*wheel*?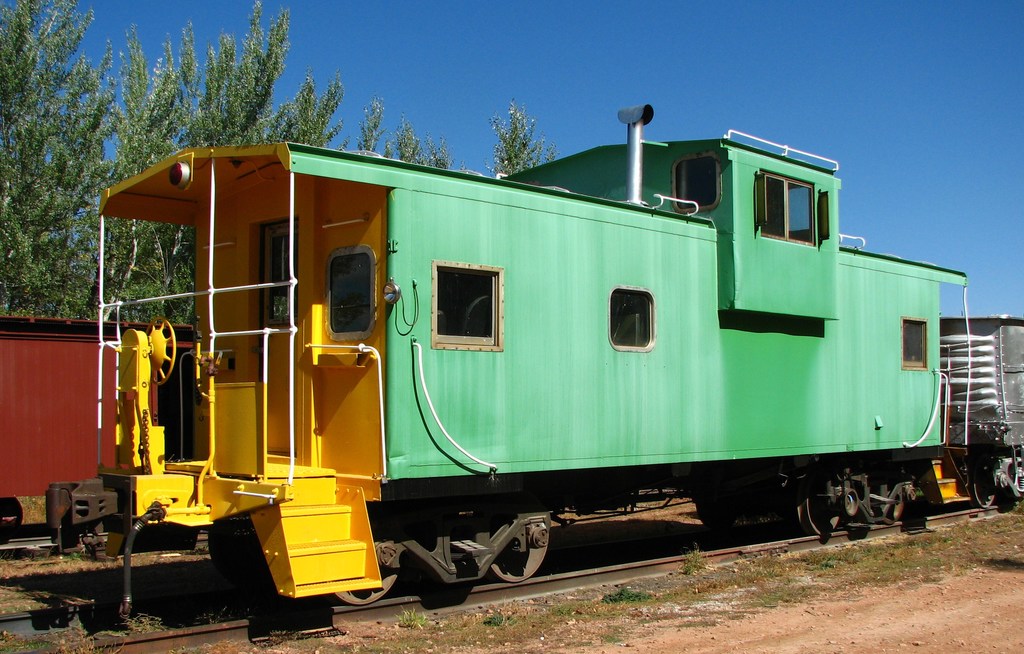
left=788, top=479, right=848, bottom=537
